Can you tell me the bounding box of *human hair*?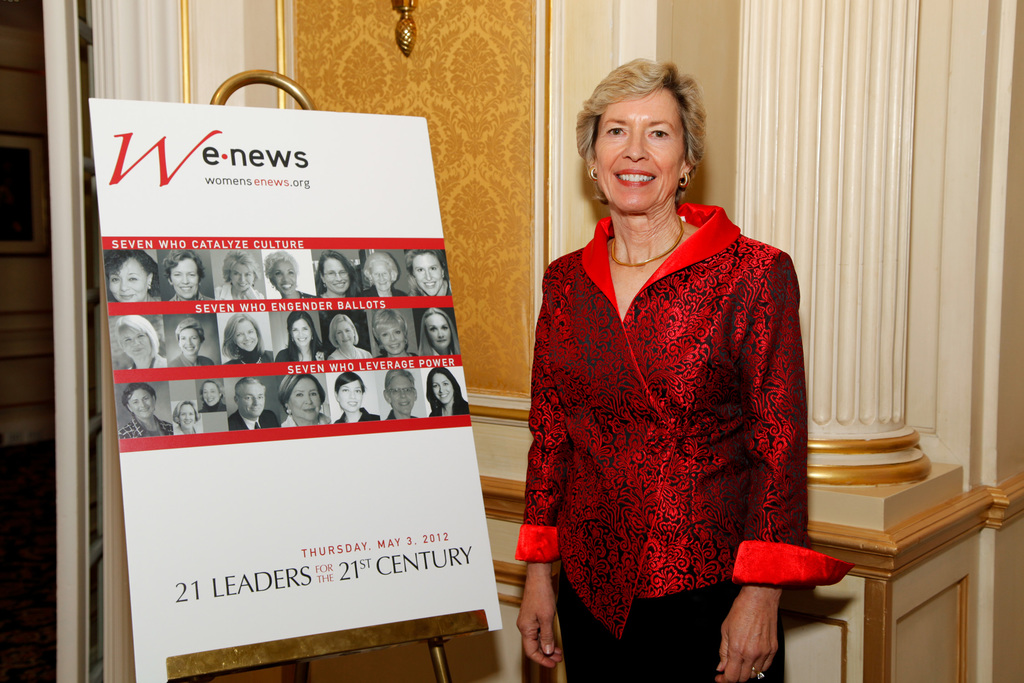
Rect(586, 55, 715, 213).
